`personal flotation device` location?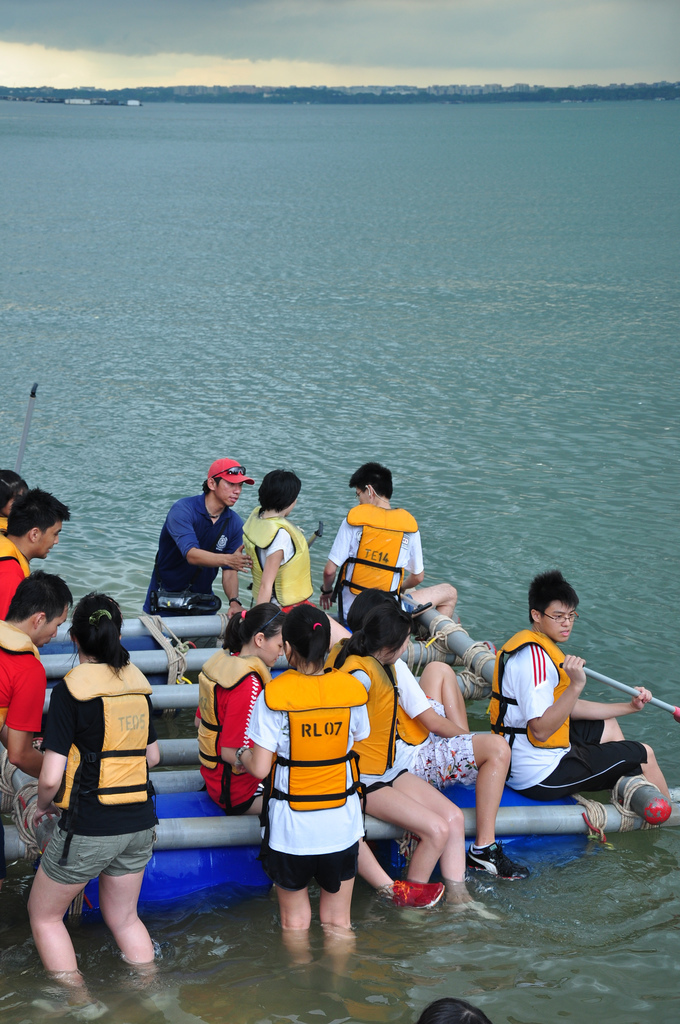
region(261, 664, 369, 828)
